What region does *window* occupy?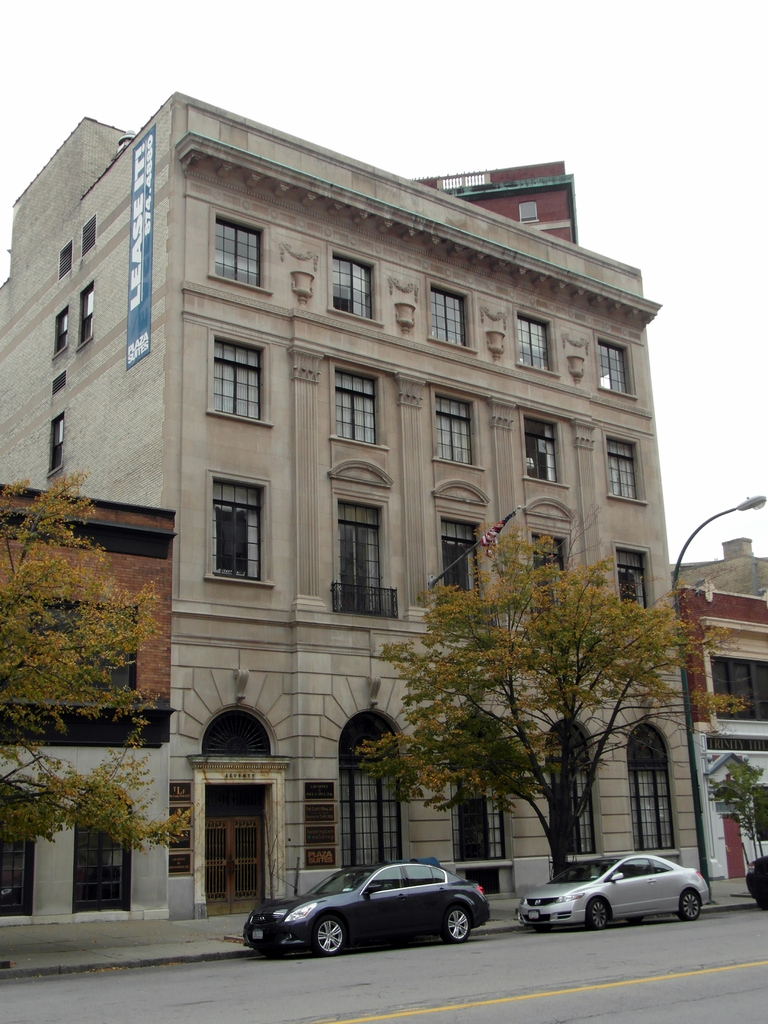
Rect(615, 541, 652, 611).
